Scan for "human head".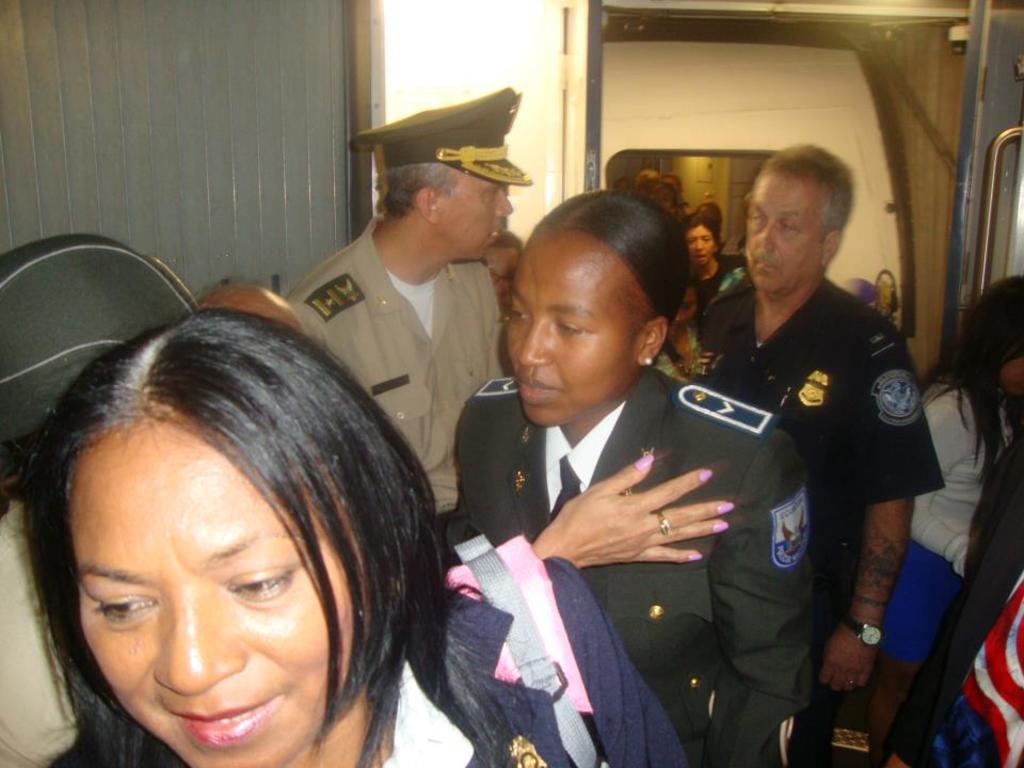
Scan result: 385 132 517 252.
